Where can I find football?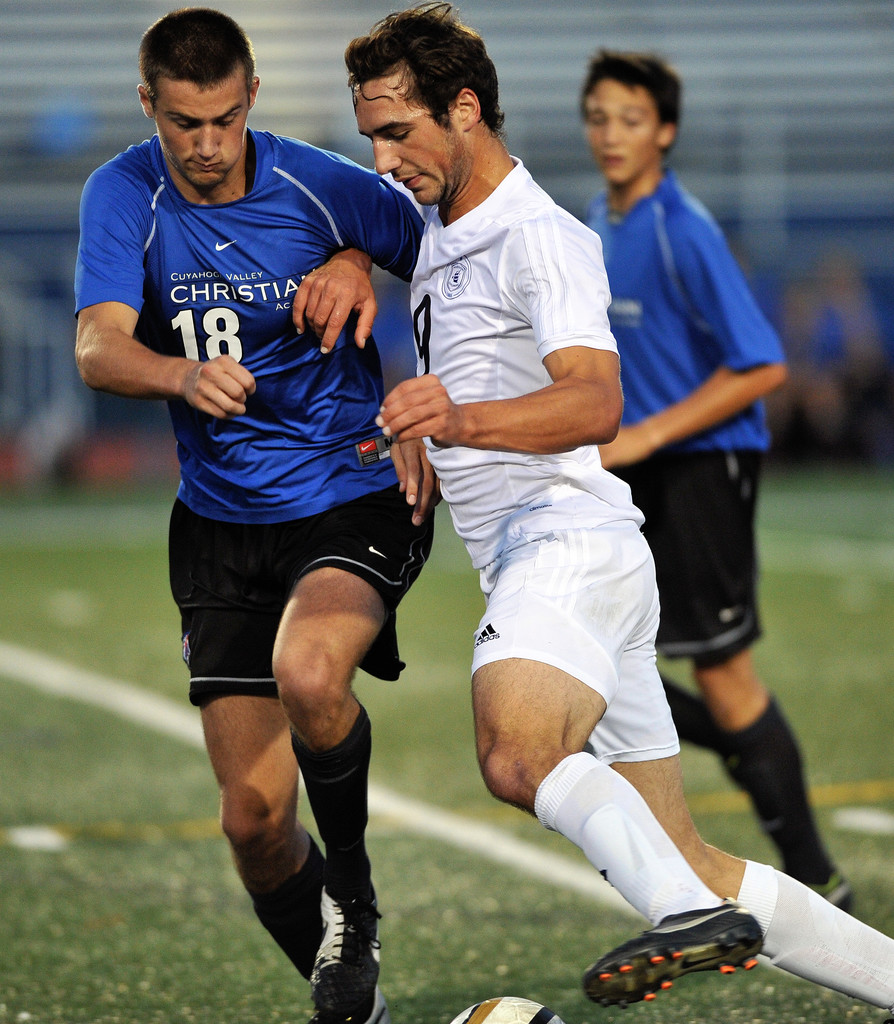
You can find it at {"x1": 446, "y1": 995, "x2": 564, "y2": 1021}.
